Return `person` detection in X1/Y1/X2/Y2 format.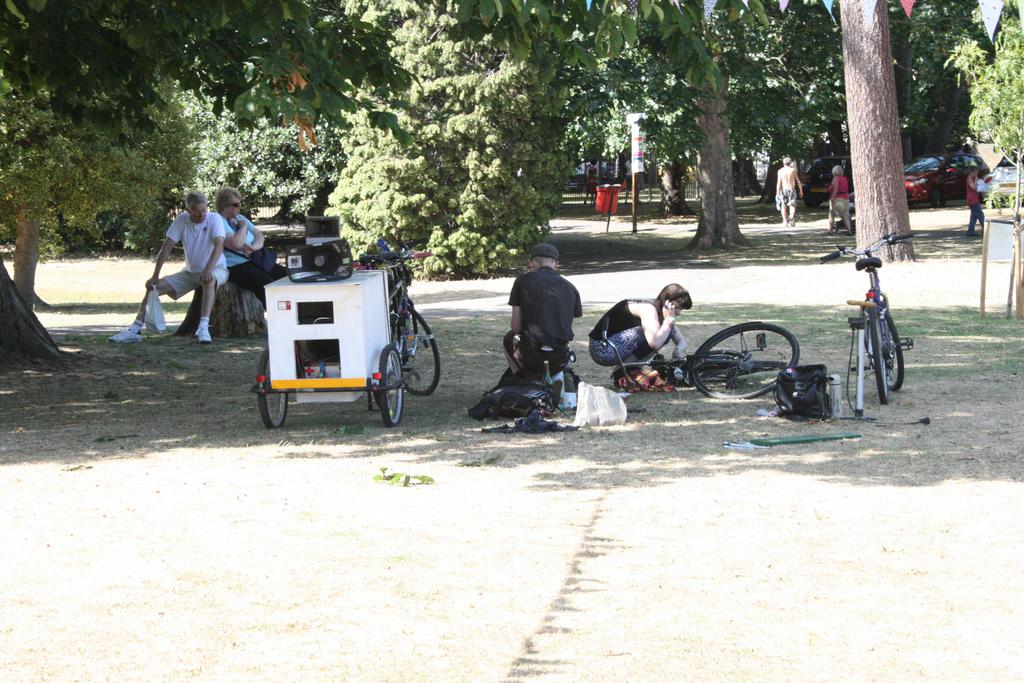
214/193/283/297.
